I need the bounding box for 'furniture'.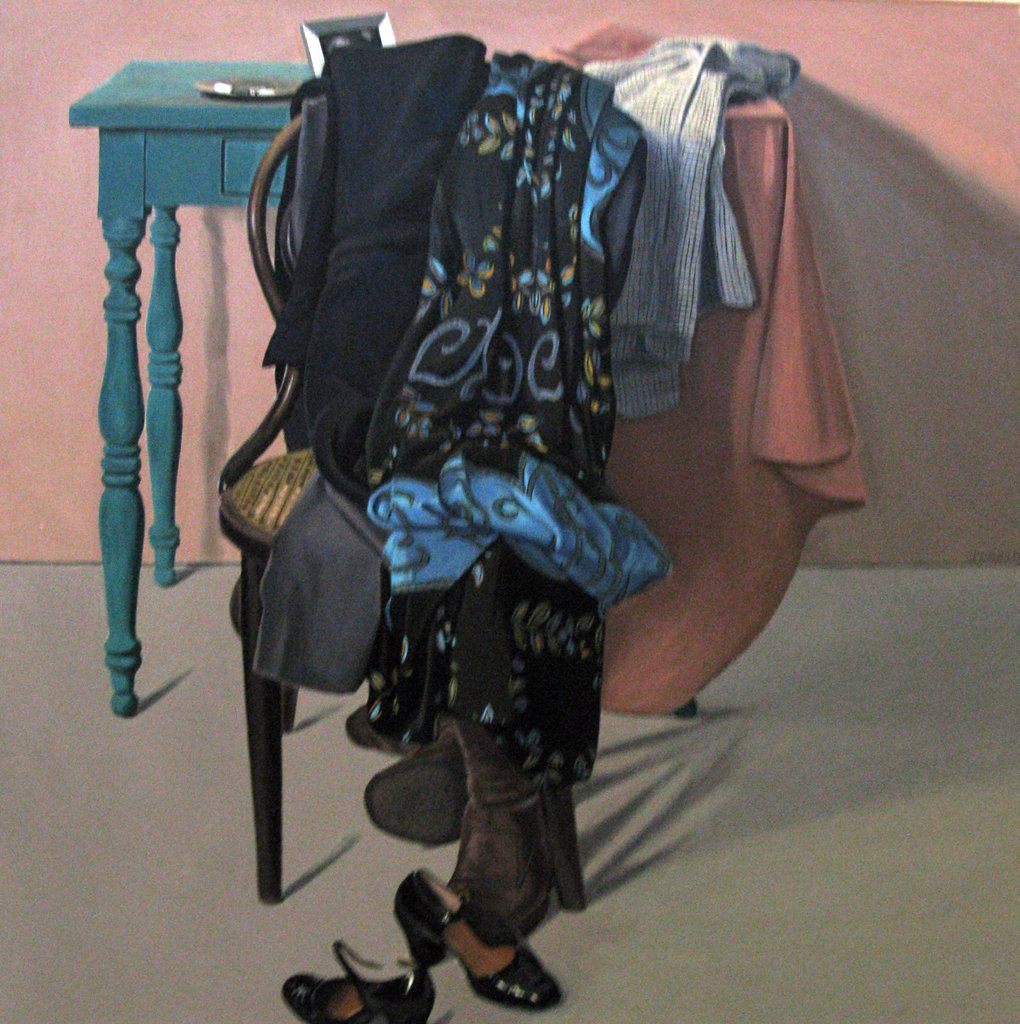
Here it is: x1=67, y1=61, x2=703, y2=715.
